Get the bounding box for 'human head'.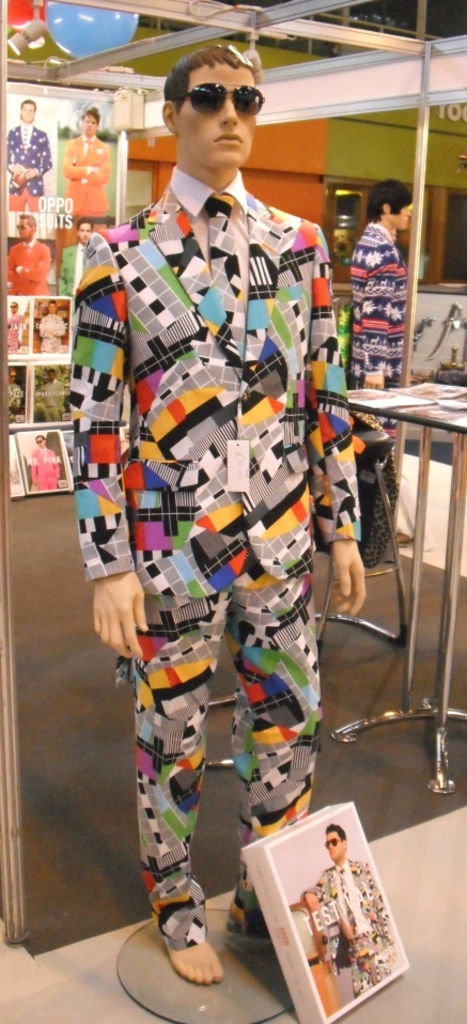
box=[147, 32, 279, 173].
